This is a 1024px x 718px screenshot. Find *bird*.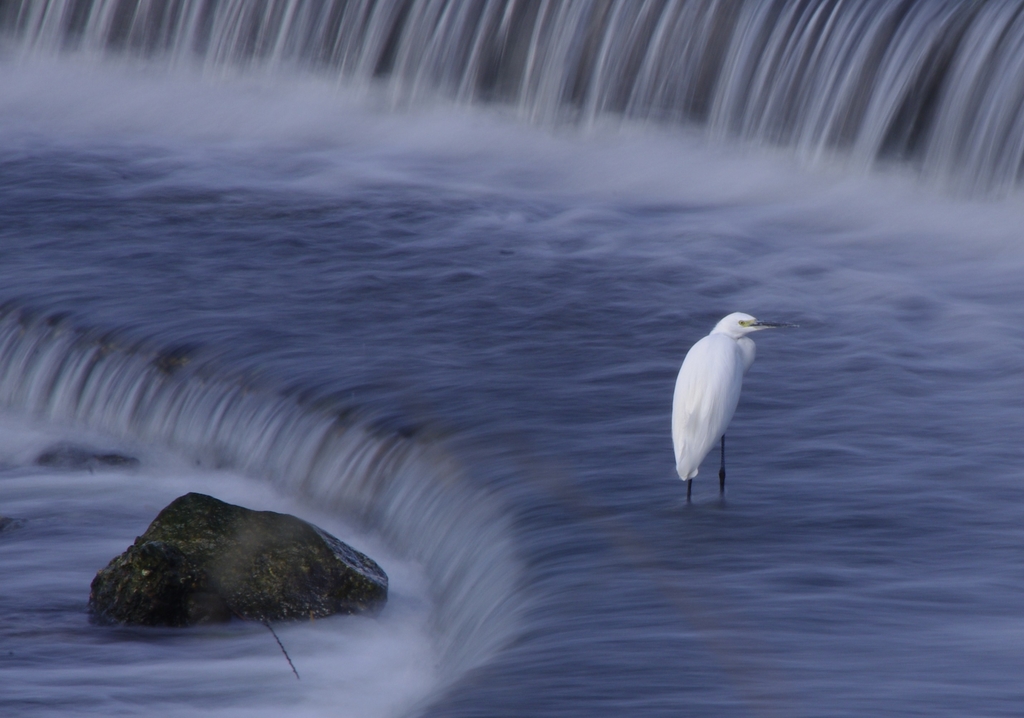
Bounding box: [673, 317, 781, 500].
